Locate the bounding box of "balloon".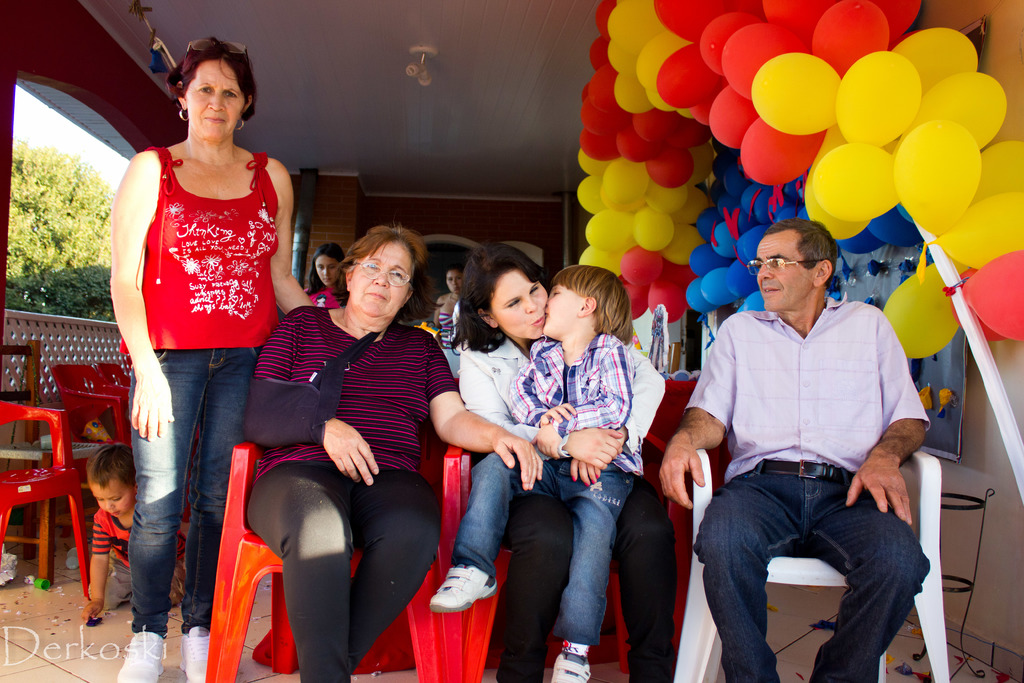
Bounding box: BBox(803, 168, 871, 237).
